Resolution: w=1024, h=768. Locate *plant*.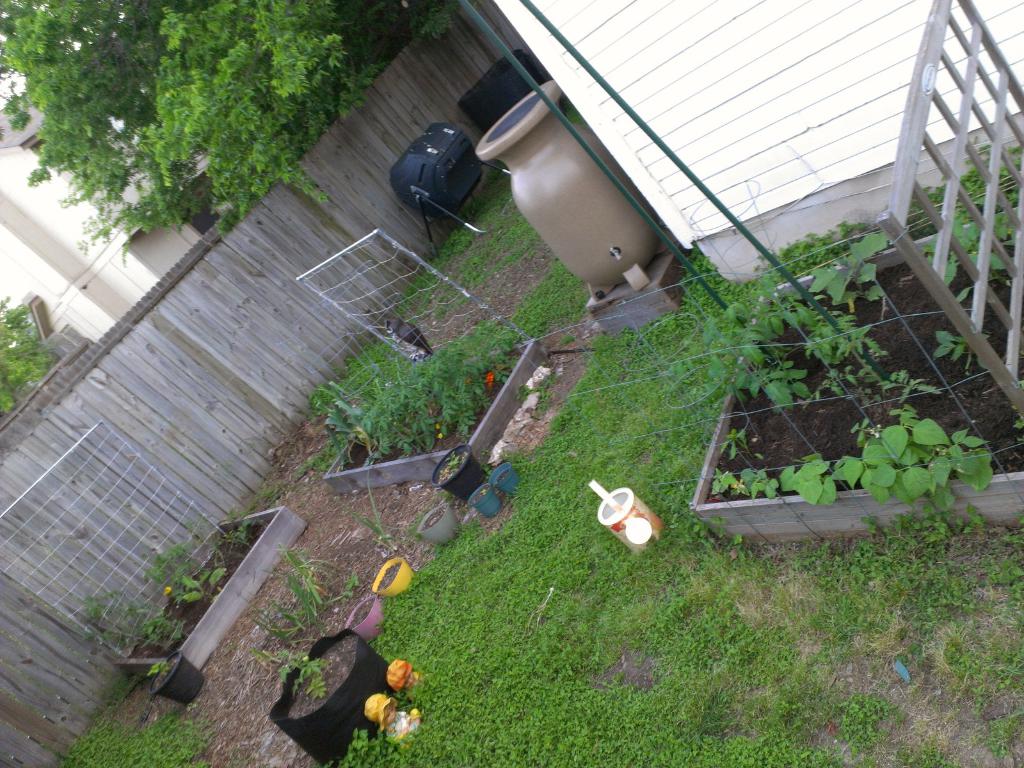
detection(970, 704, 1023, 760).
